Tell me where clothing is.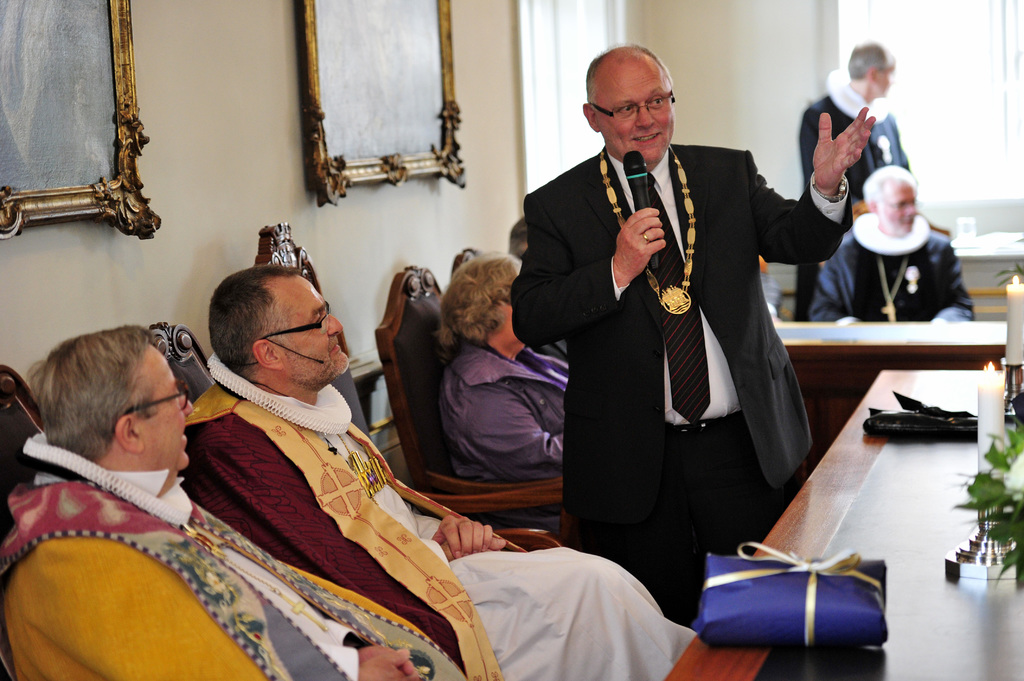
clothing is at (left=515, top=145, right=848, bottom=629).
